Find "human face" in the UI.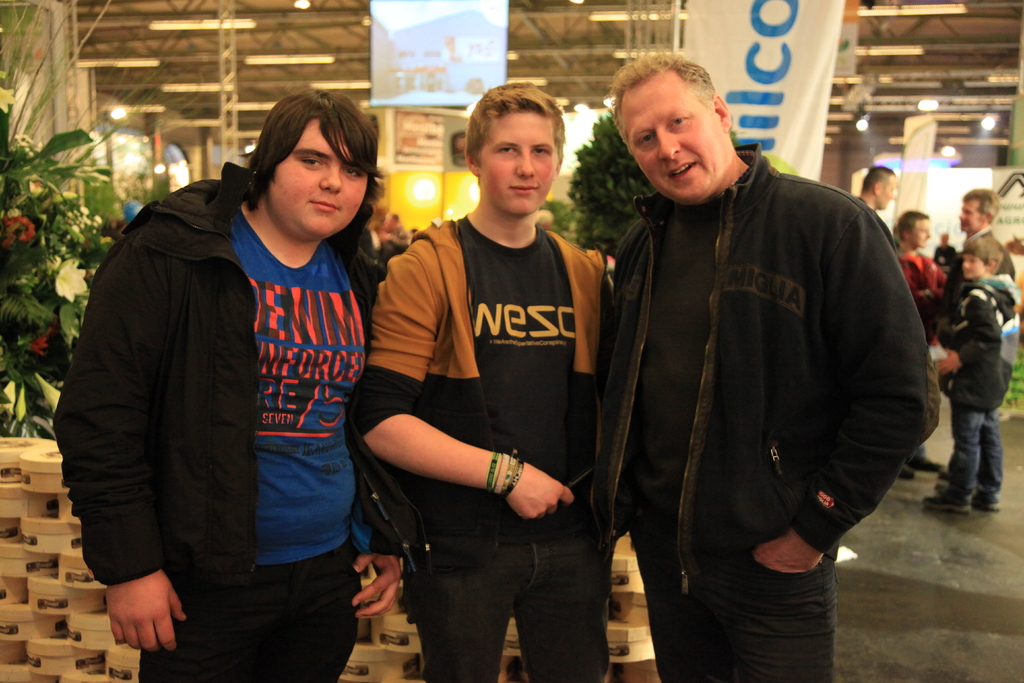
UI element at <region>475, 110, 559, 217</region>.
